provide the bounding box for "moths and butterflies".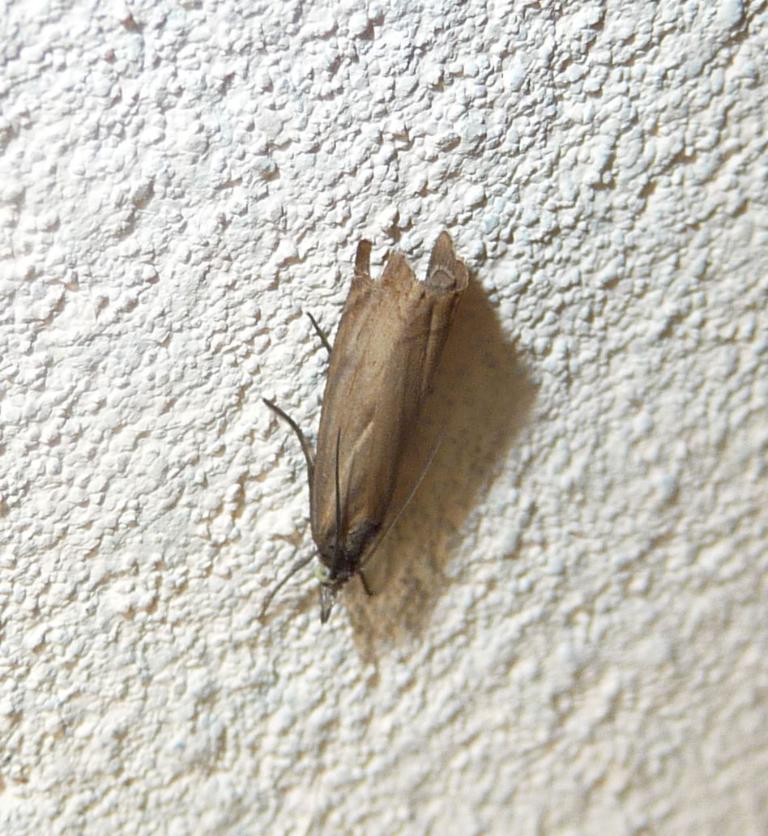
x1=259 y1=224 x2=472 y2=637.
